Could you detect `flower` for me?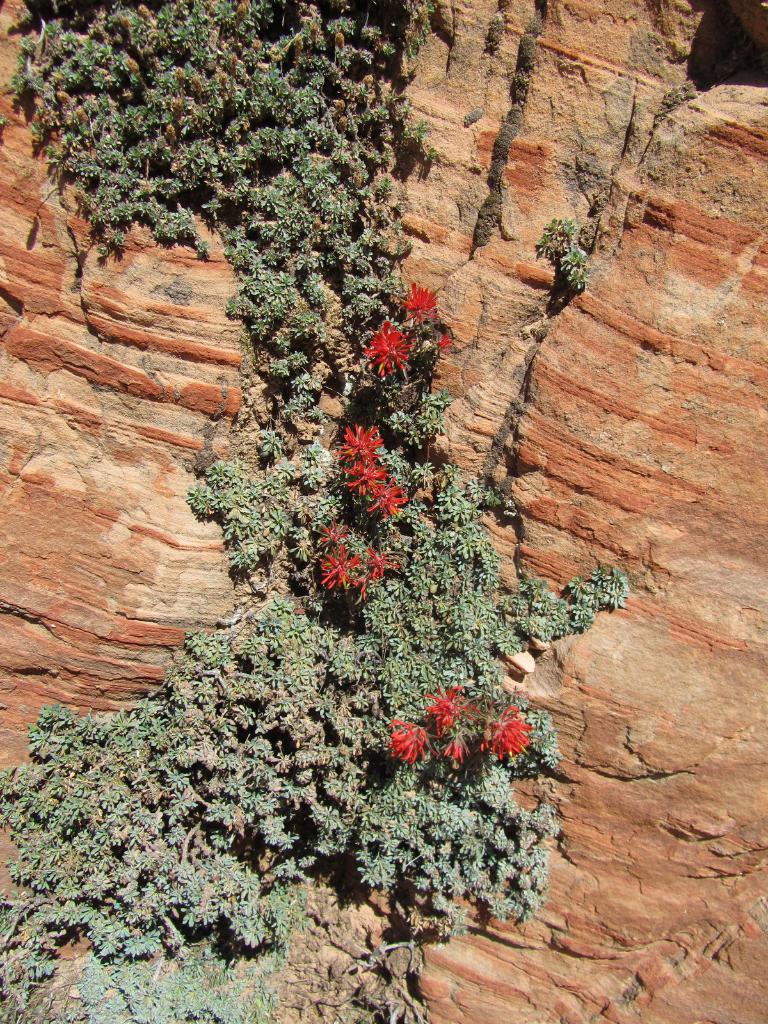
Detection result: select_region(389, 715, 433, 780).
